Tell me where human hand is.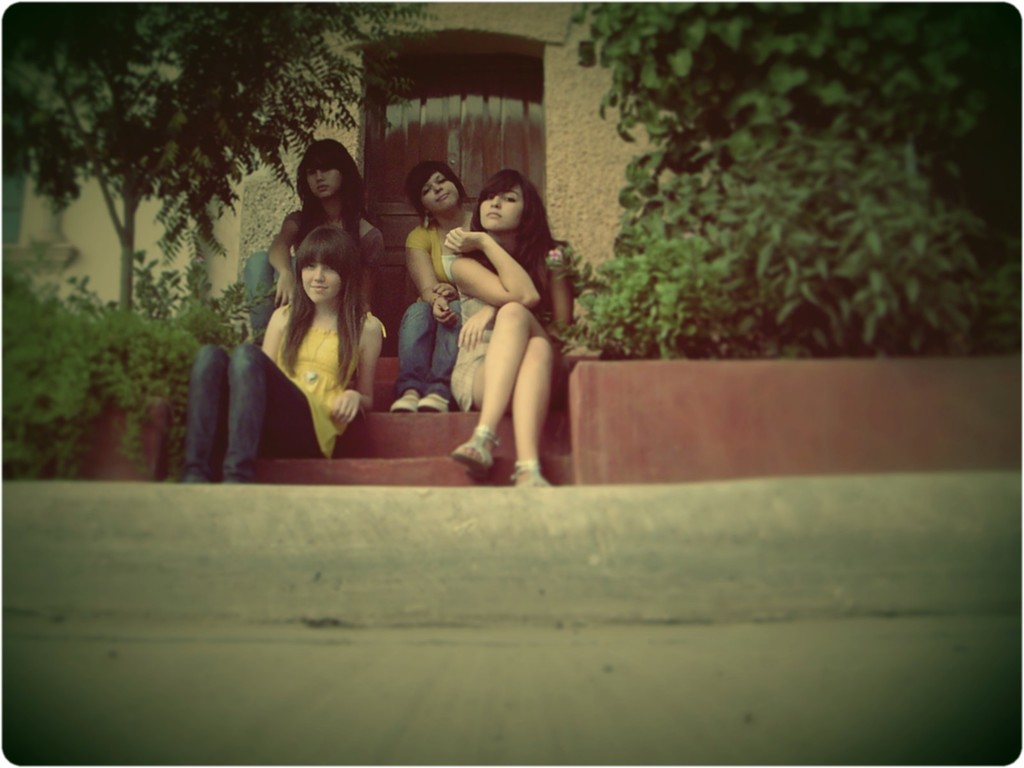
human hand is at (272, 271, 300, 308).
